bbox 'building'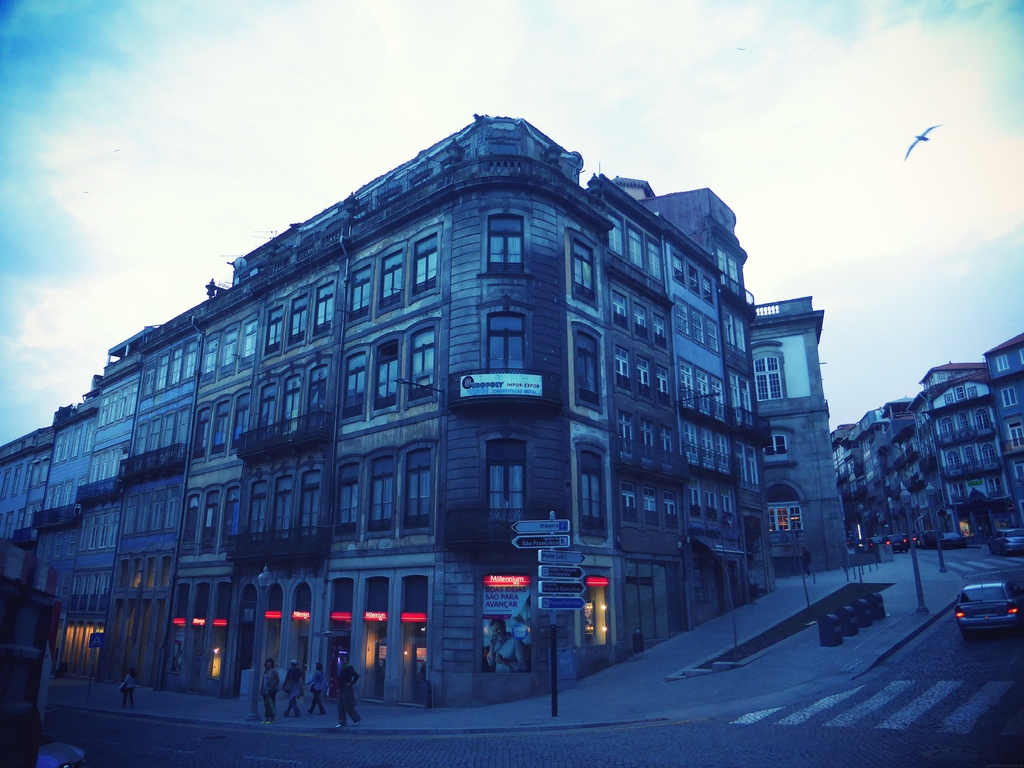
(753, 310, 851, 569)
